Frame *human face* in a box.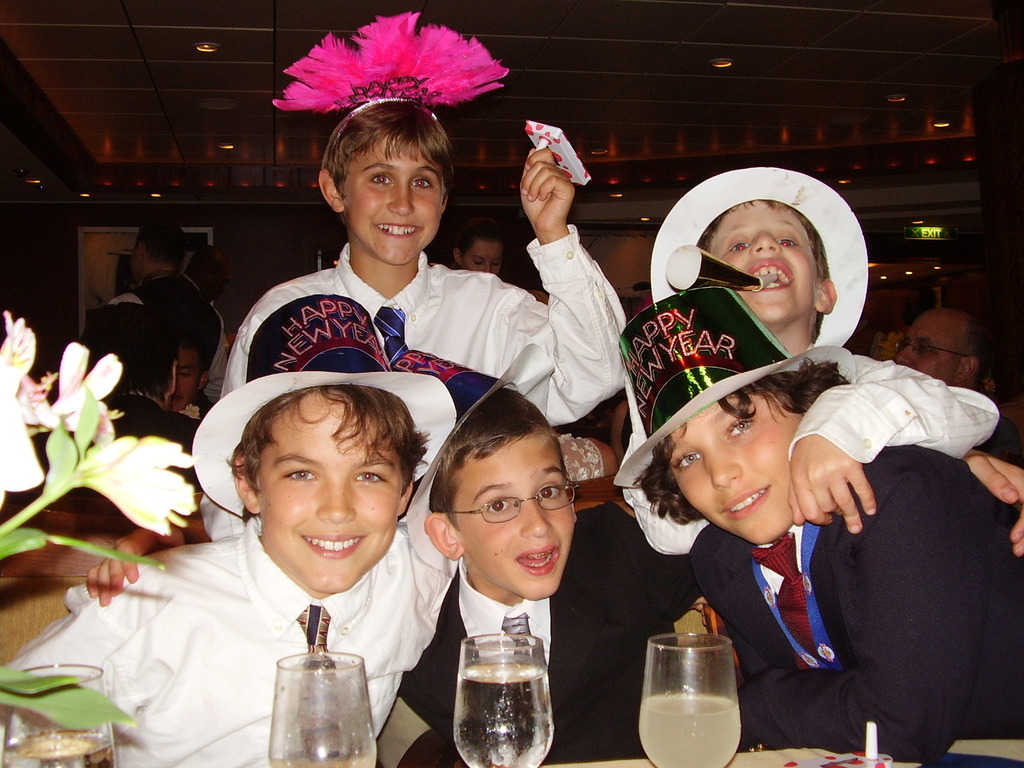
<bbox>664, 404, 789, 541</bbox>.
